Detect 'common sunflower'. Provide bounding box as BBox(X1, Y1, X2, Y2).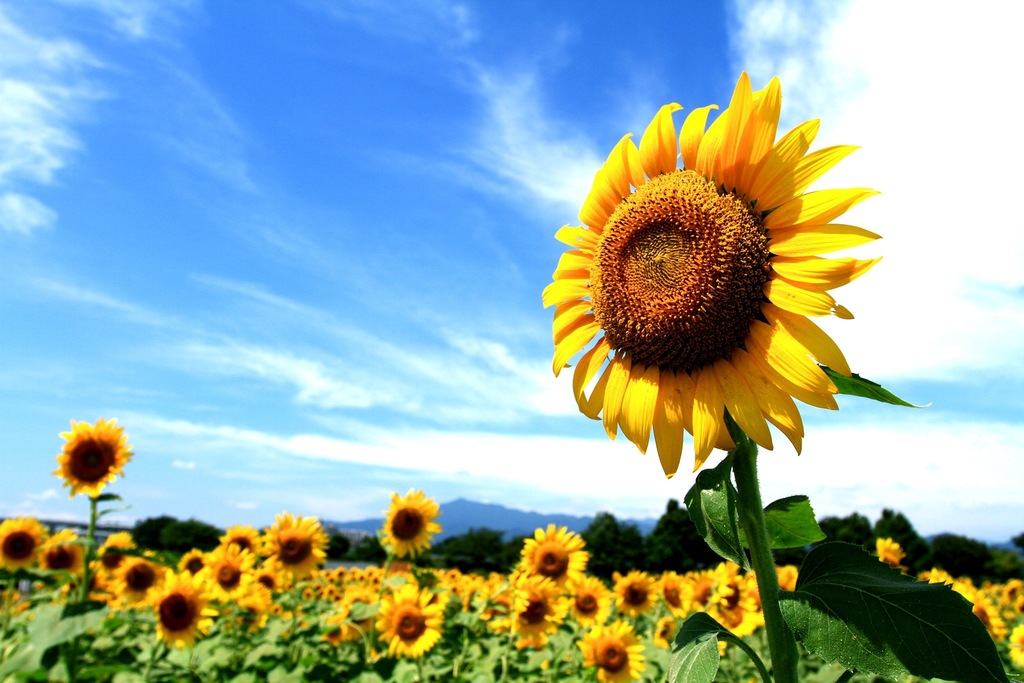
BBox(504, 529, 593, 583).
